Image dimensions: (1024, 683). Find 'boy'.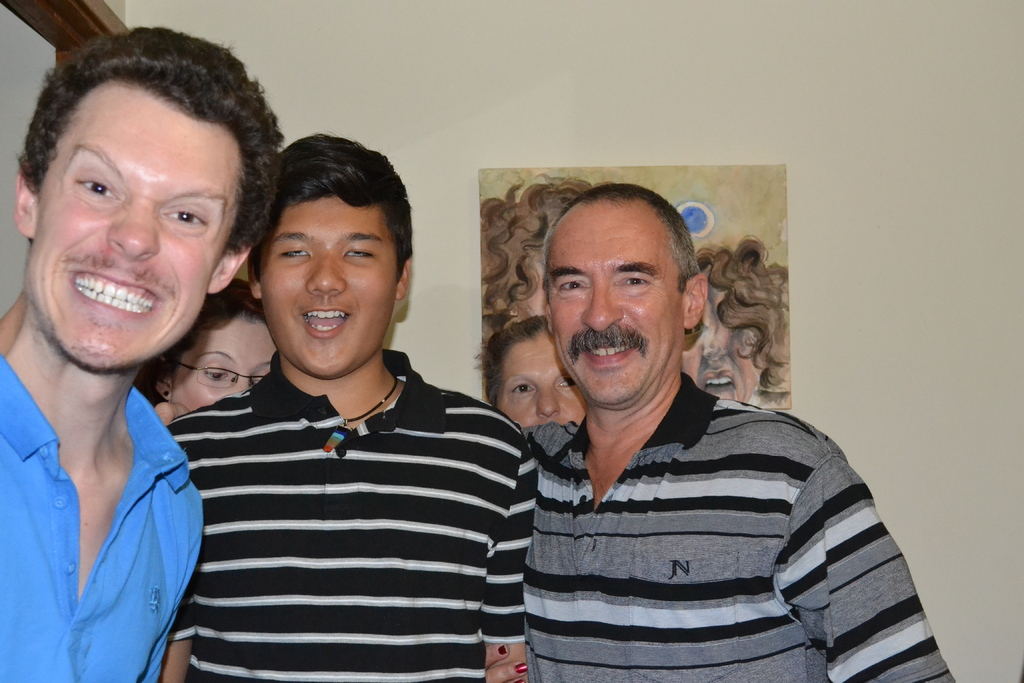
BBox(168, 133, 538, 682).
